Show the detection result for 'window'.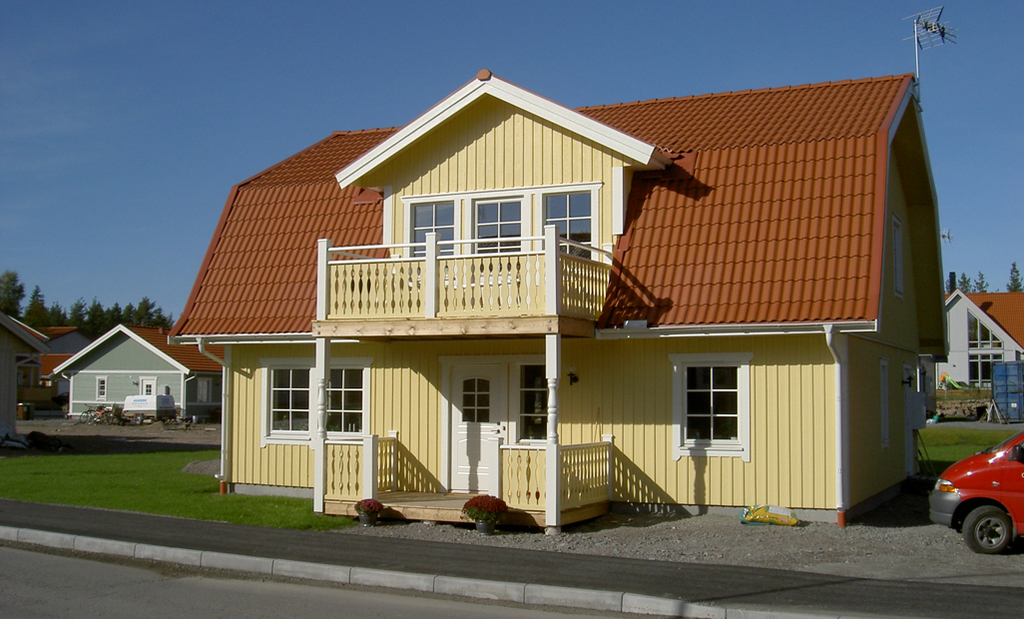
rect(675, 329, 758, 471).
